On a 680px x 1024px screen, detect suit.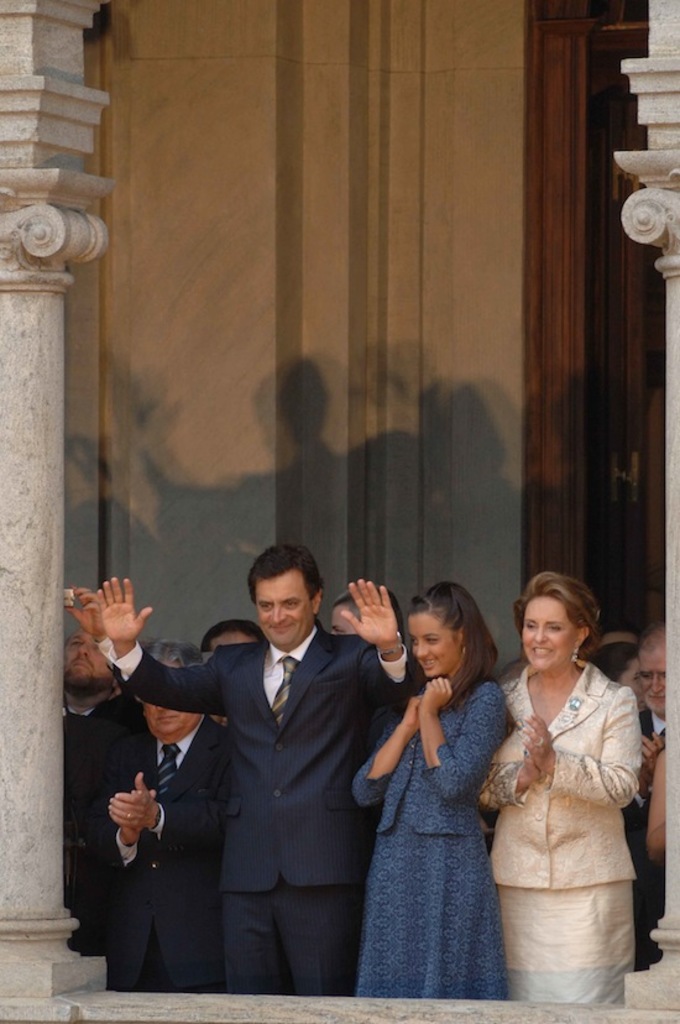
[122, 629, 410, 998].
